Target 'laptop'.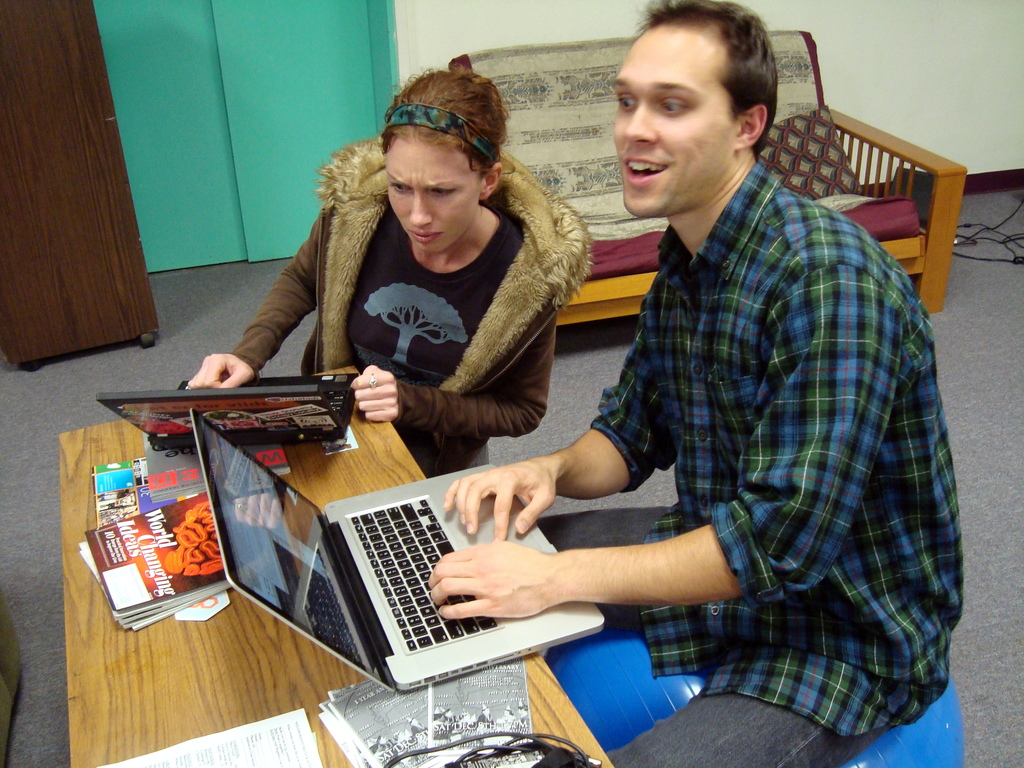
Target region: rect(95, 373, 357, 451).
